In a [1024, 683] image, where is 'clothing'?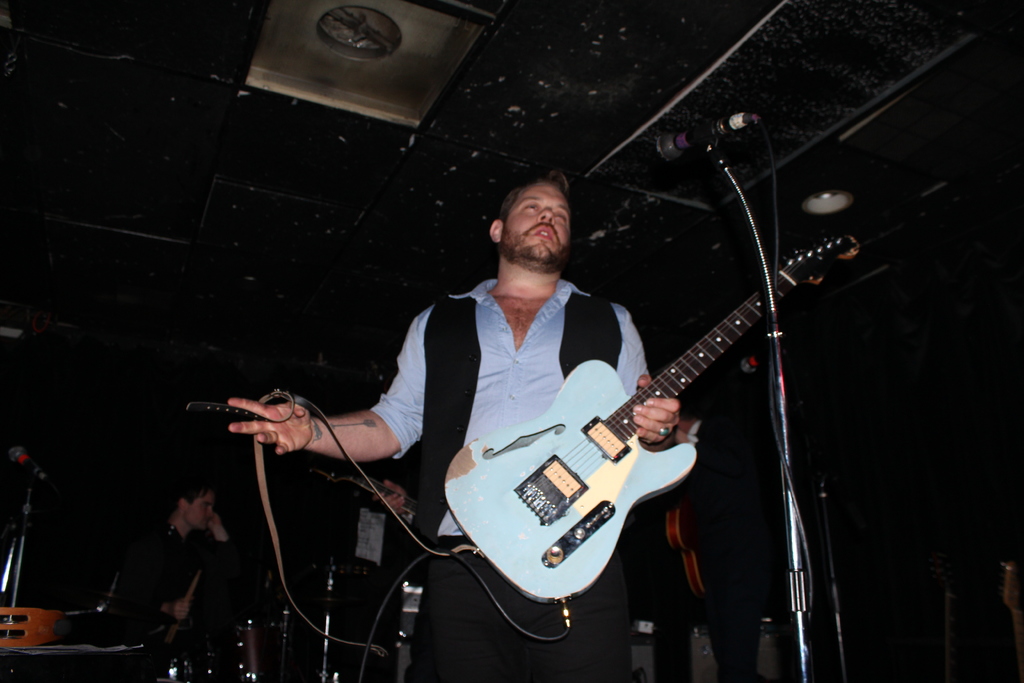
bbox=(377, 213, 705, 636).
